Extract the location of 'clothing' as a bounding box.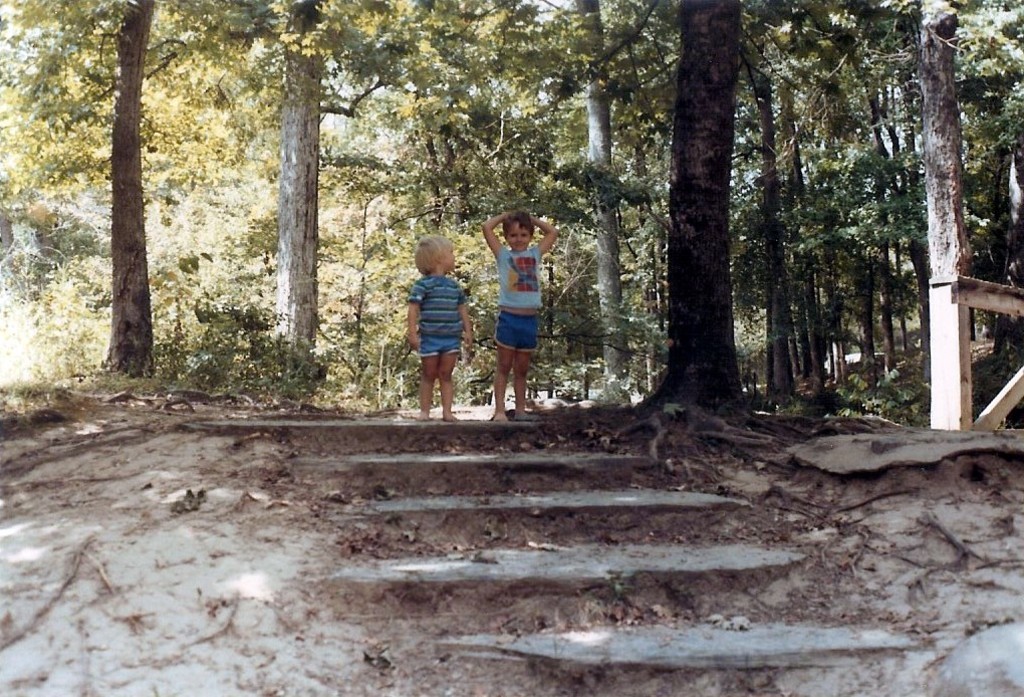
x1=399, y1=247, x2=466, y2=379.
